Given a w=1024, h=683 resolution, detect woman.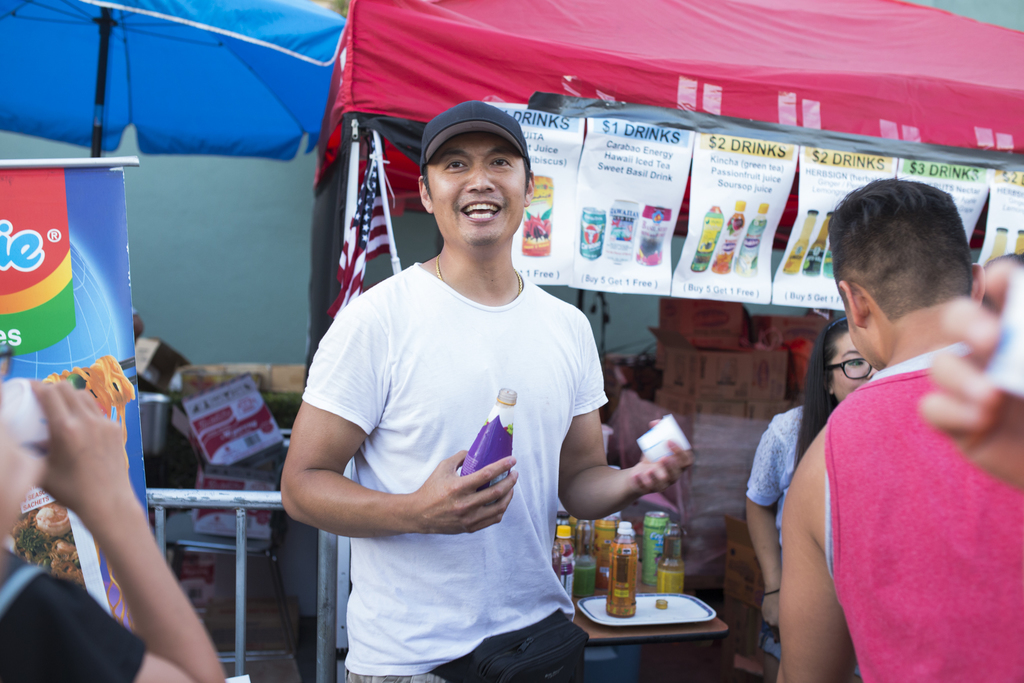
742,312,888,682.
